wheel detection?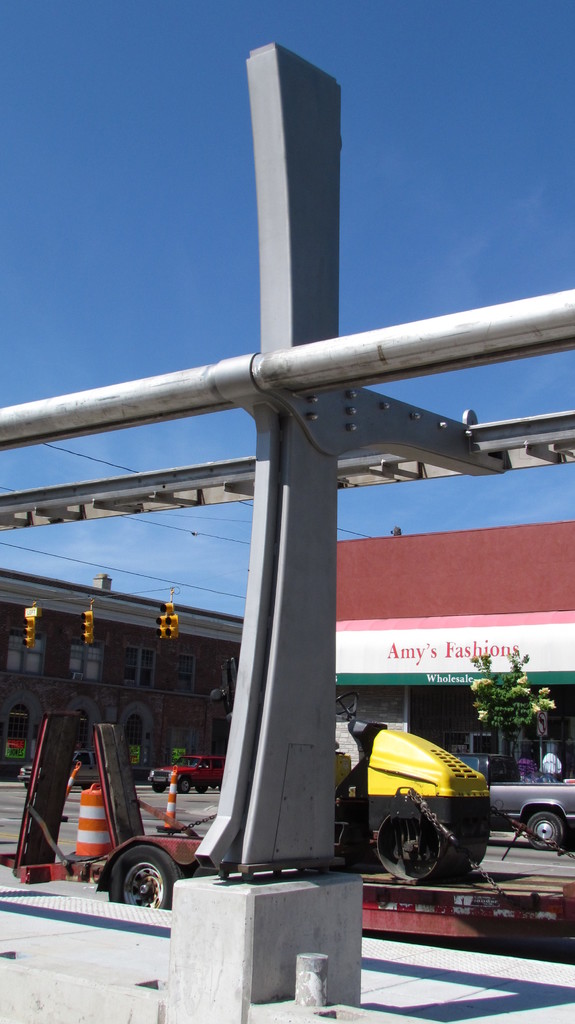
x1=528 y1=805 x2=568 y2=852
